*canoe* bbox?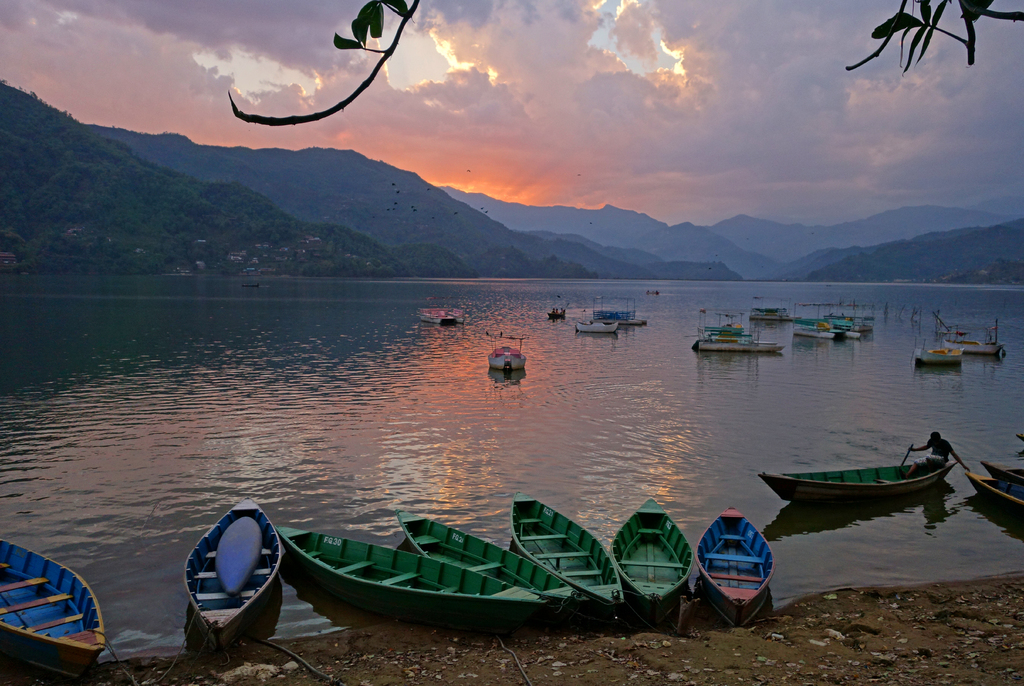
275,524,548,639
